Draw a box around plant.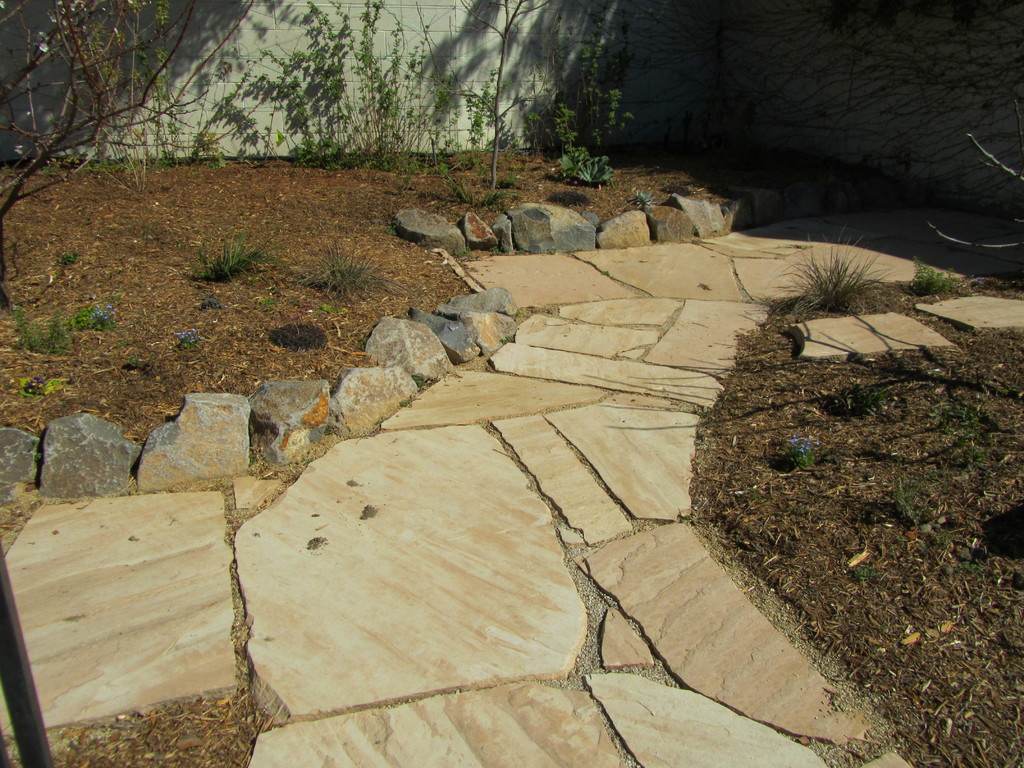
locate(184, 227, 284, 283).
